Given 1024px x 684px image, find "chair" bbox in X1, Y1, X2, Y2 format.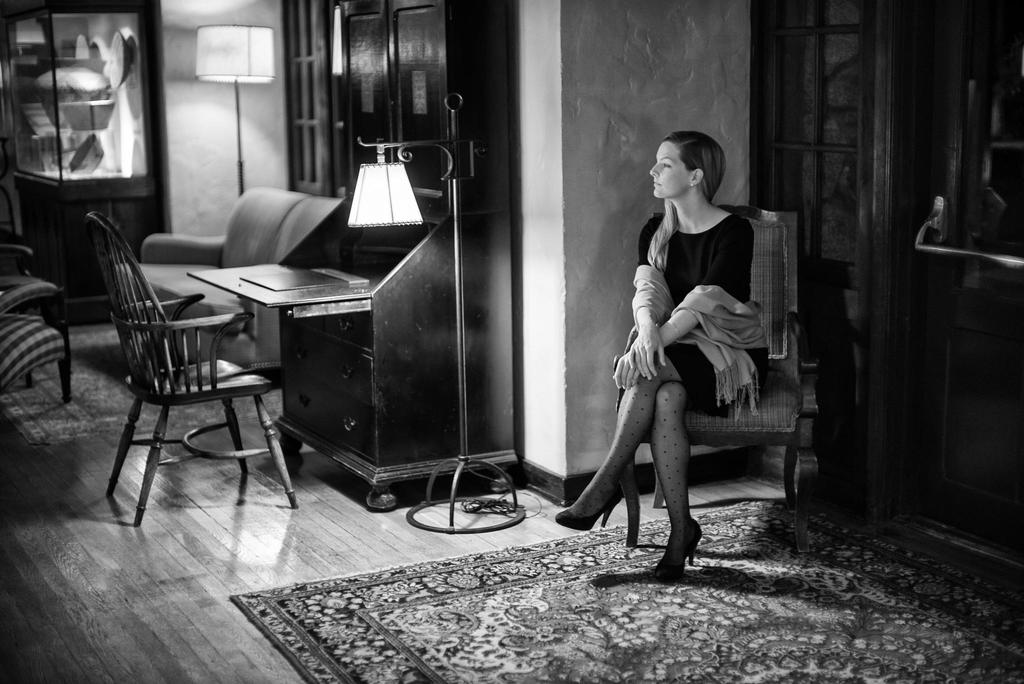
88, 205, 291, 533.
